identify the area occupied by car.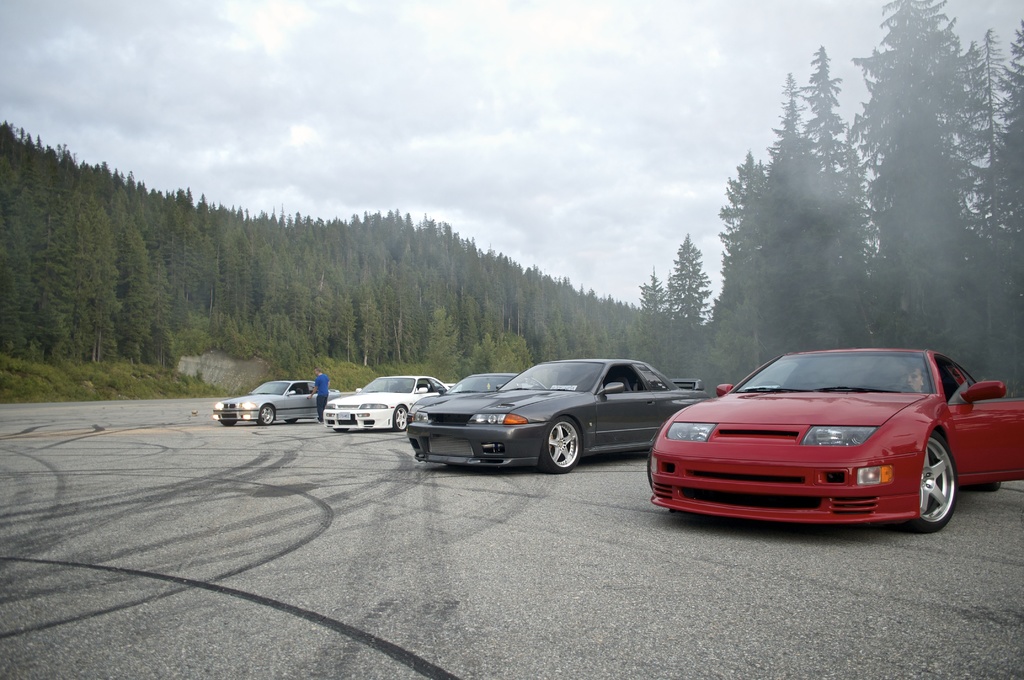
Area: 321, 373, 458, 433.
